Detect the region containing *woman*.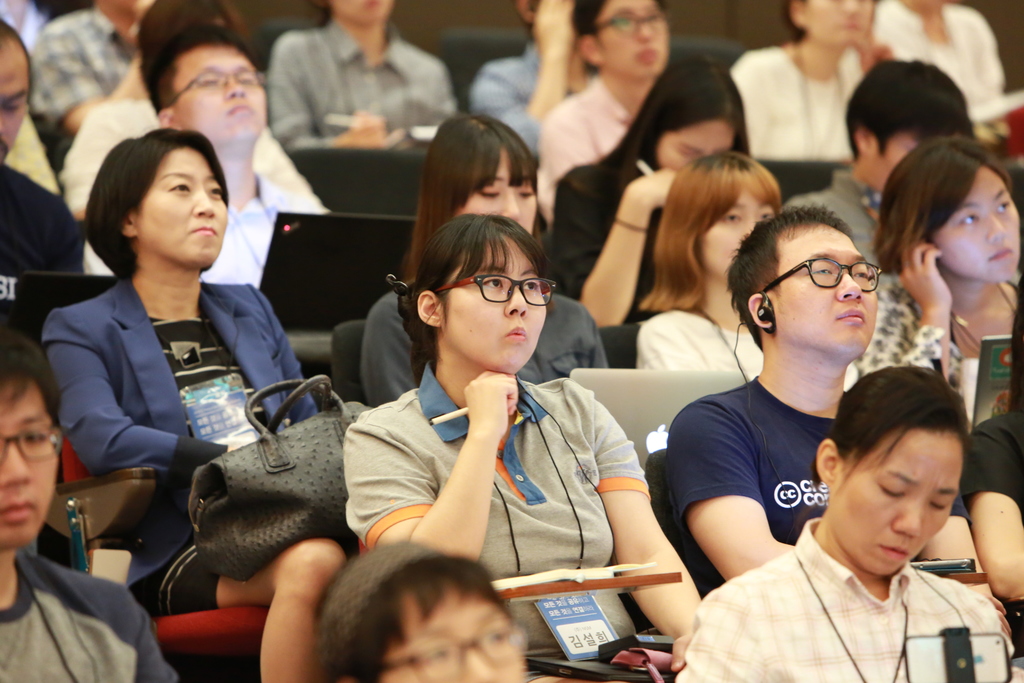
l=736, t=0, r=897, b=162.
